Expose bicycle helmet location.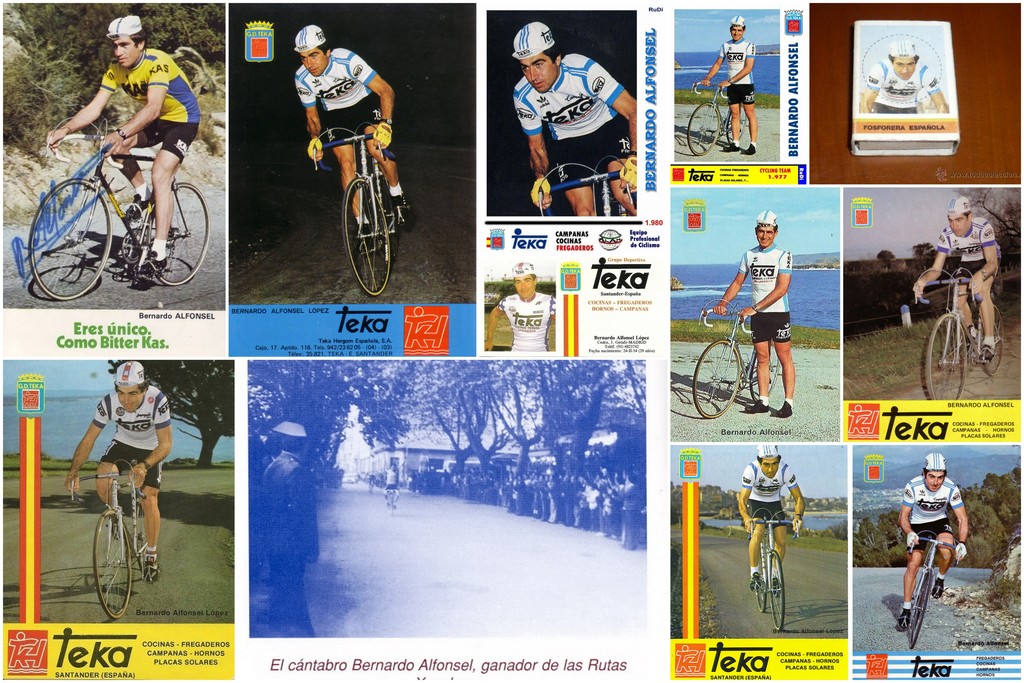
Exposed at <bbox>290, 22, 328, 52</bbox>.
